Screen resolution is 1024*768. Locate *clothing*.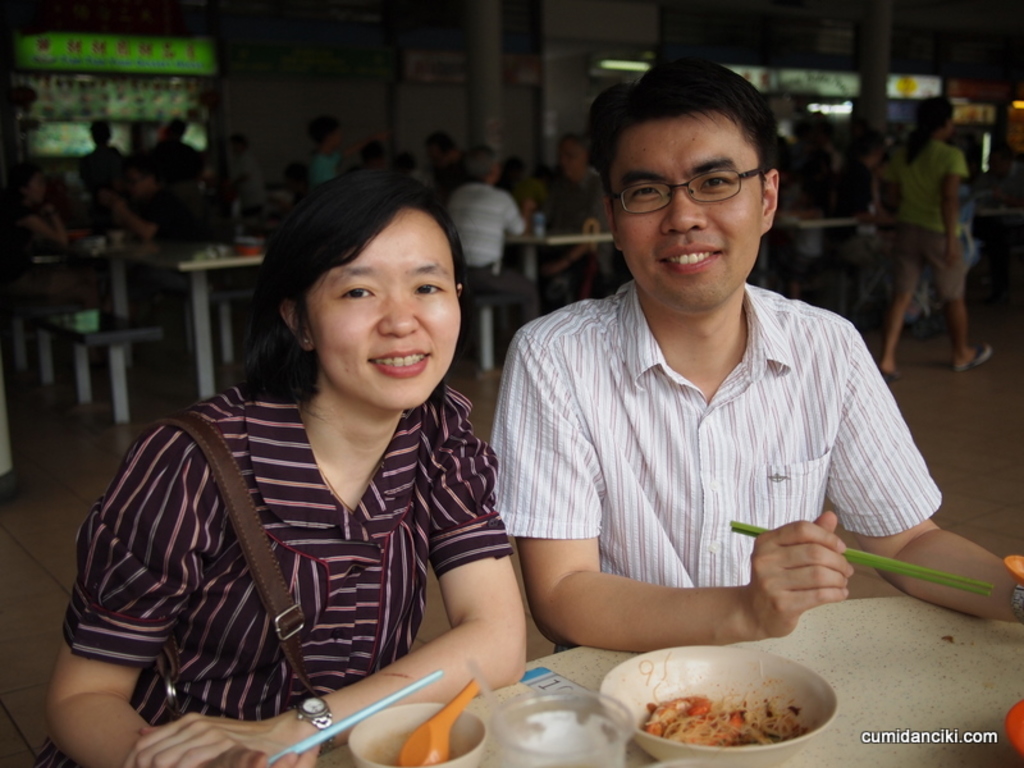
crop(72, 335, 518, 745).
